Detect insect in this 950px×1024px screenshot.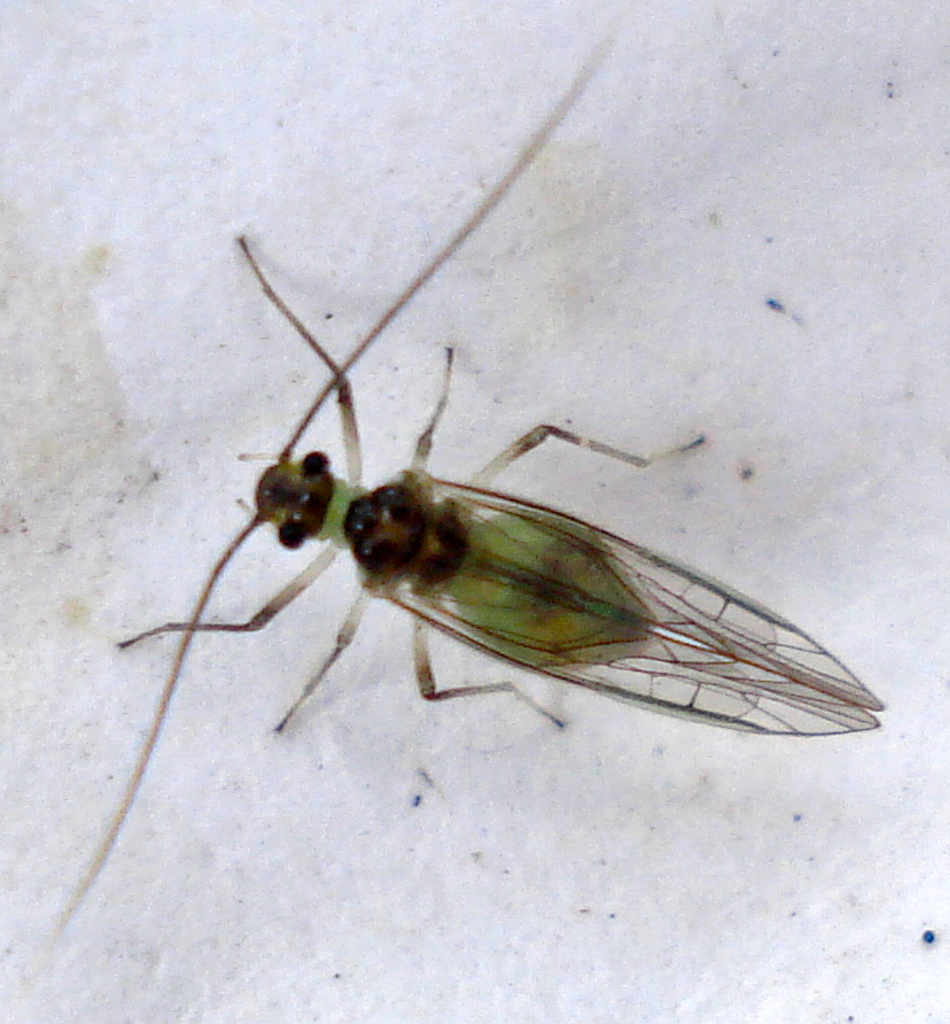
Detection: 43,31,878,929.
